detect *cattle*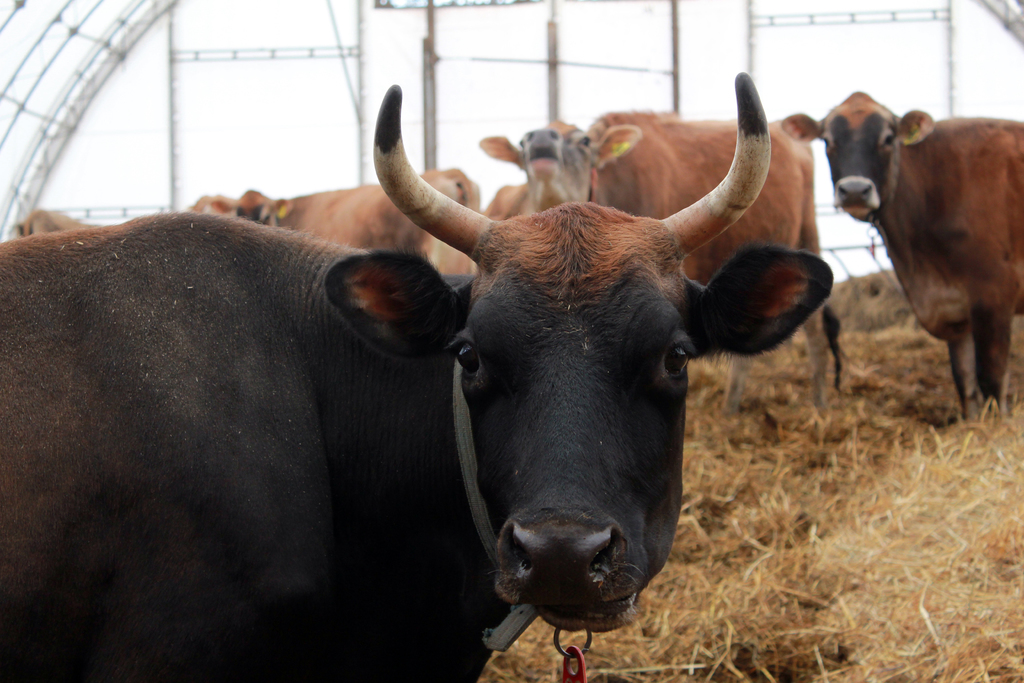
box=[557, 106, 817, 424]
